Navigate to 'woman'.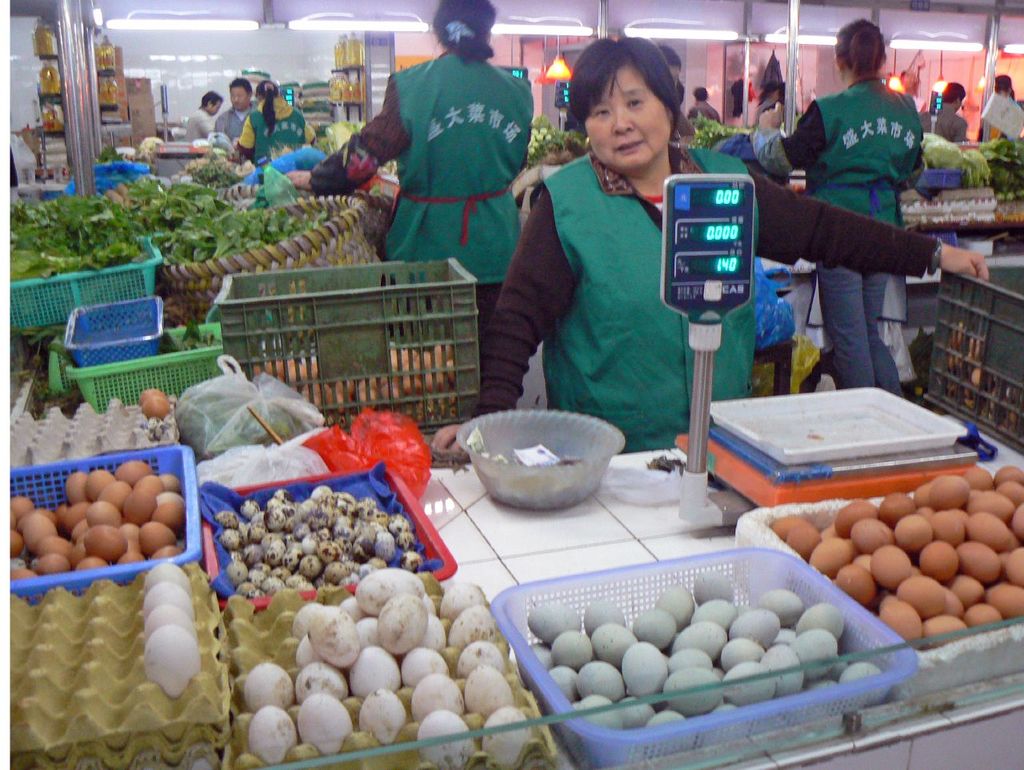
Navigation target: detection(236, 80, 317, 168).
